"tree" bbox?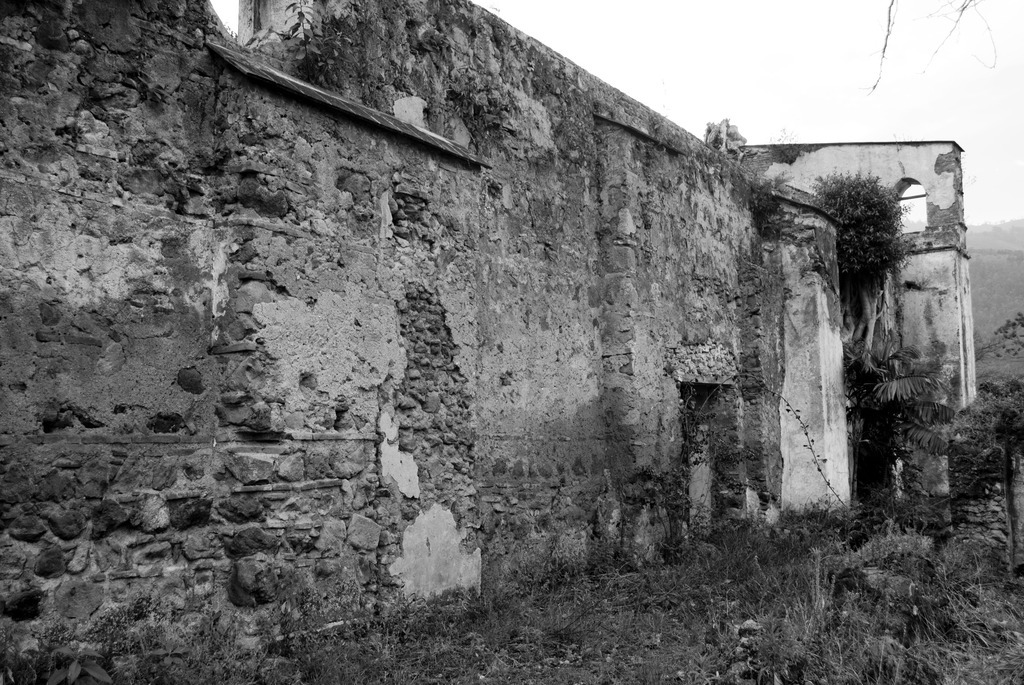
809:150:1023:446
